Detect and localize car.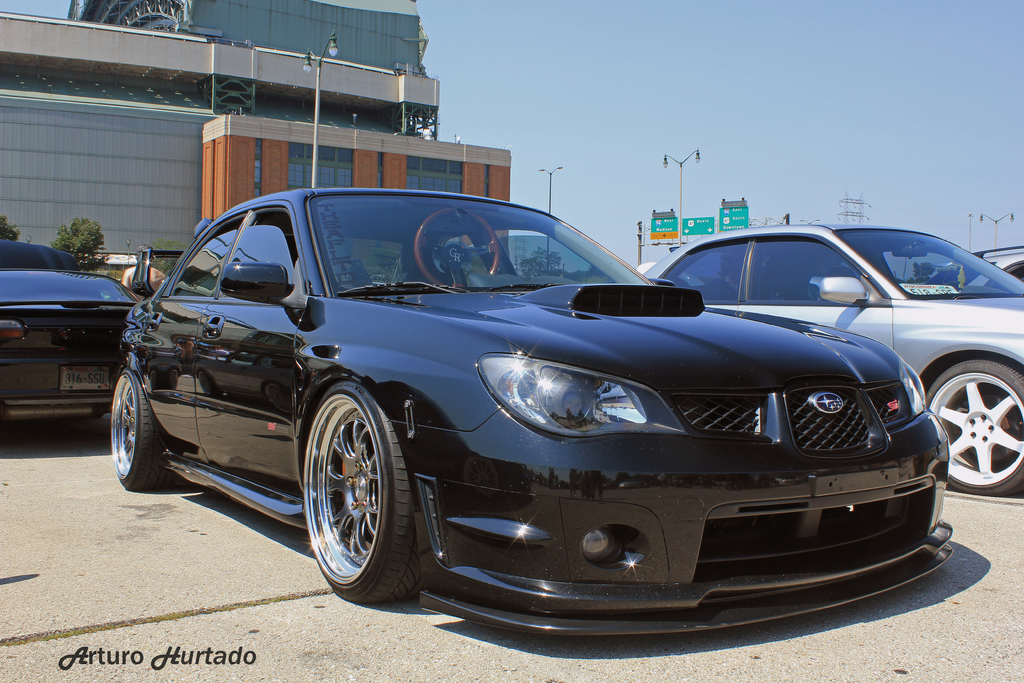
Localized at [0,241,139,421].
